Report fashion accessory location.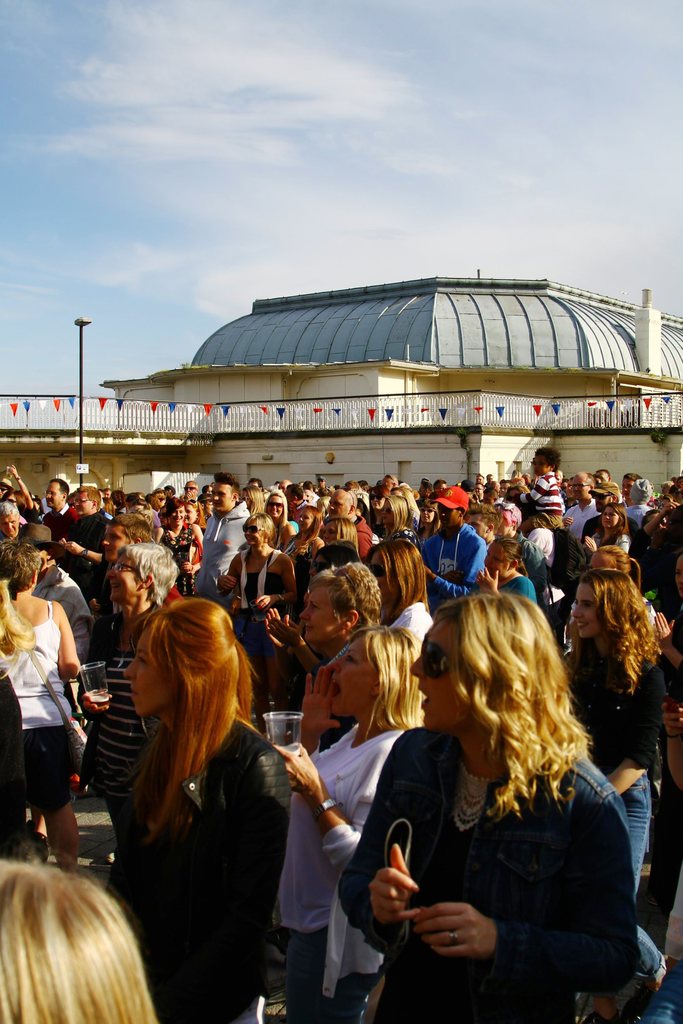
Report: select_region(495, 495, 518, 528).
